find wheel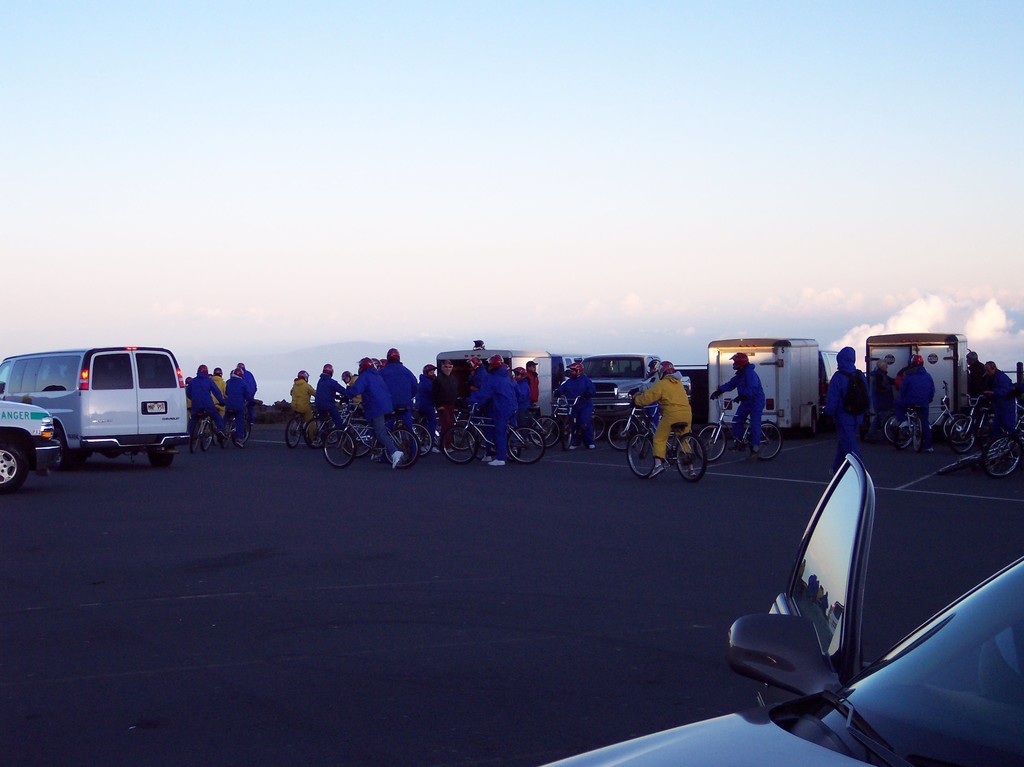
<box>220,424,236,448</box>
